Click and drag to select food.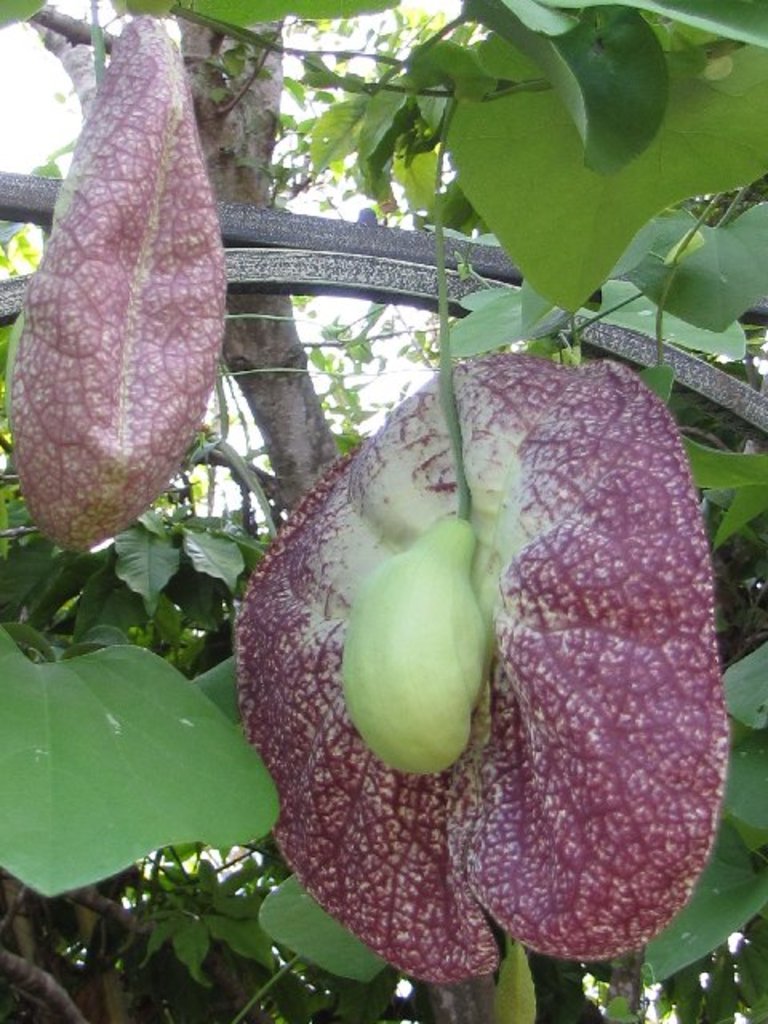
Selection: (x1=339, y1=517, x2=483, y2=774).
